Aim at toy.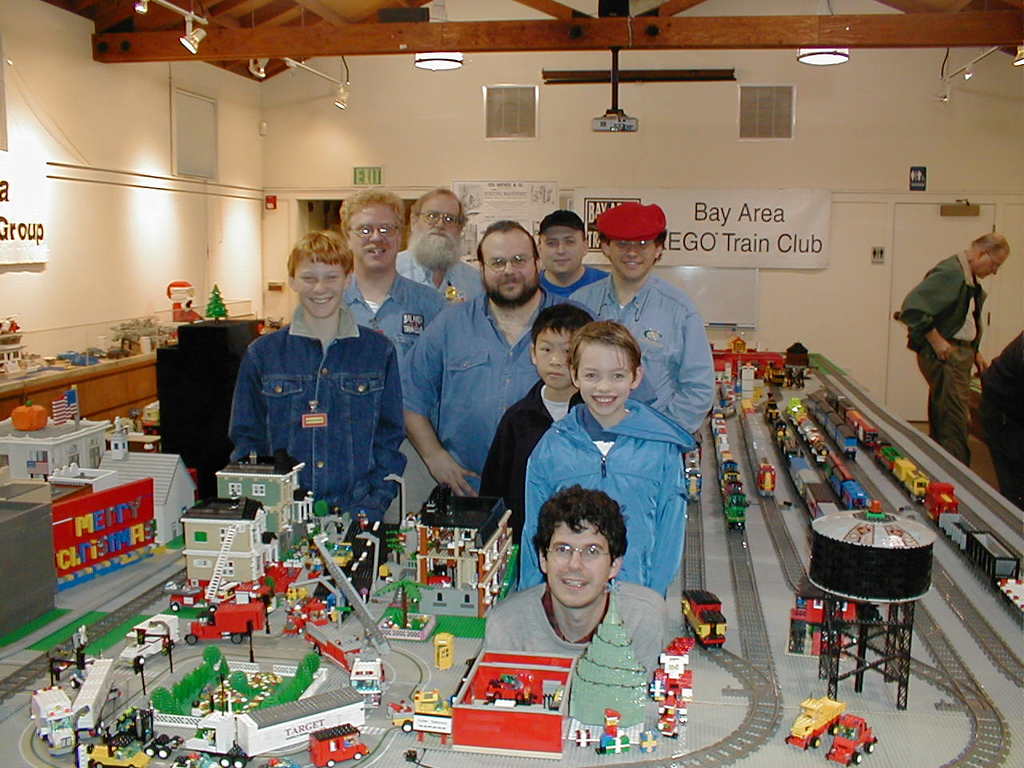
Aimed at {"x1": 597, "y1": 709, "x2": 627, "y2": 758}.
